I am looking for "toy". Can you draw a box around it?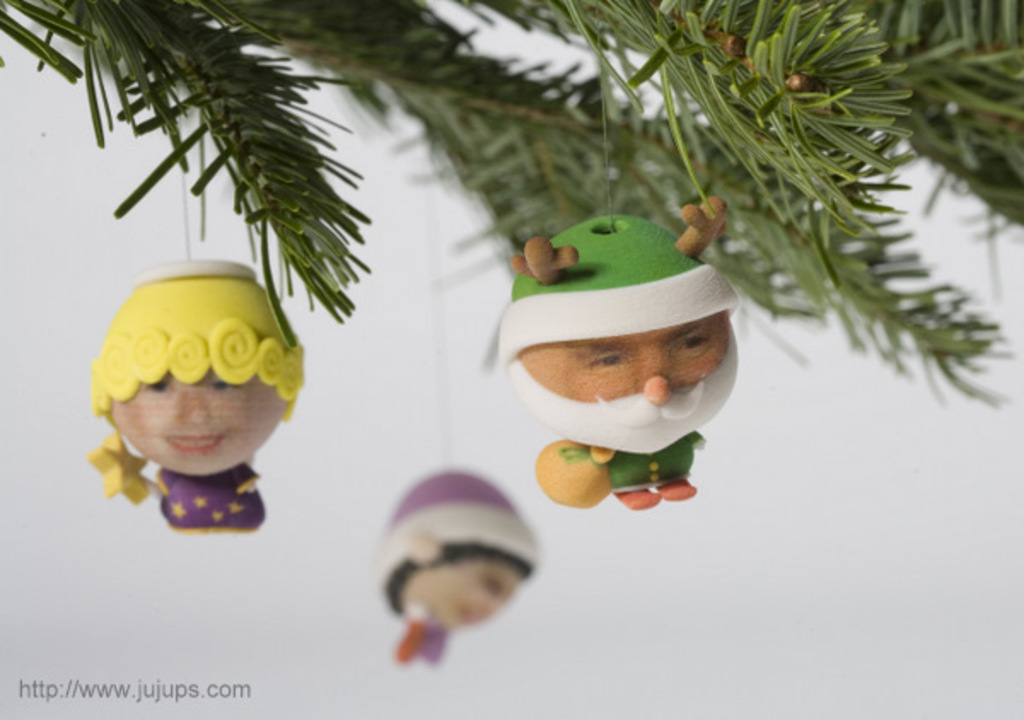
Sure, the bounding box is 369 459 531 665.
